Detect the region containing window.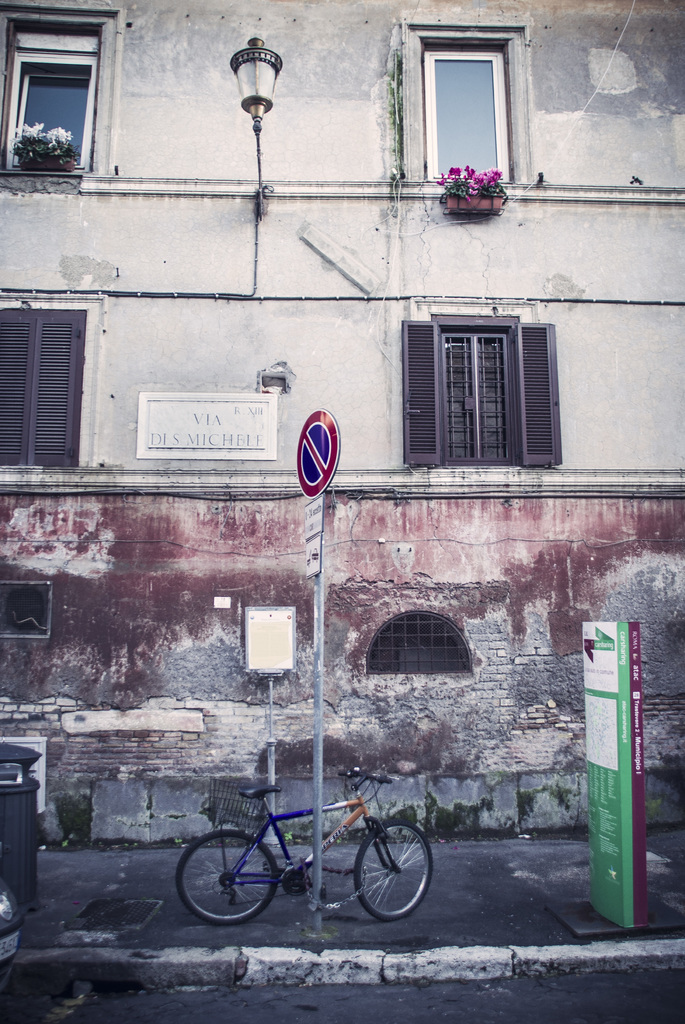
(0, 584, 51, 640).
